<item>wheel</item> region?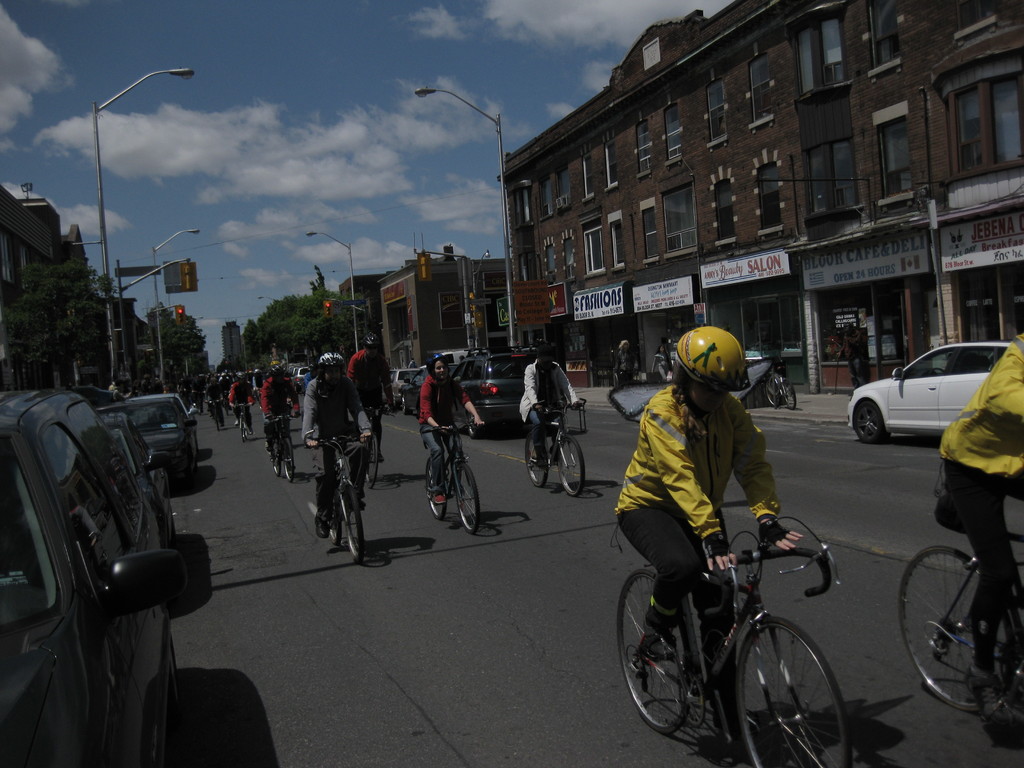
rect(733, 611, 852, 767)
